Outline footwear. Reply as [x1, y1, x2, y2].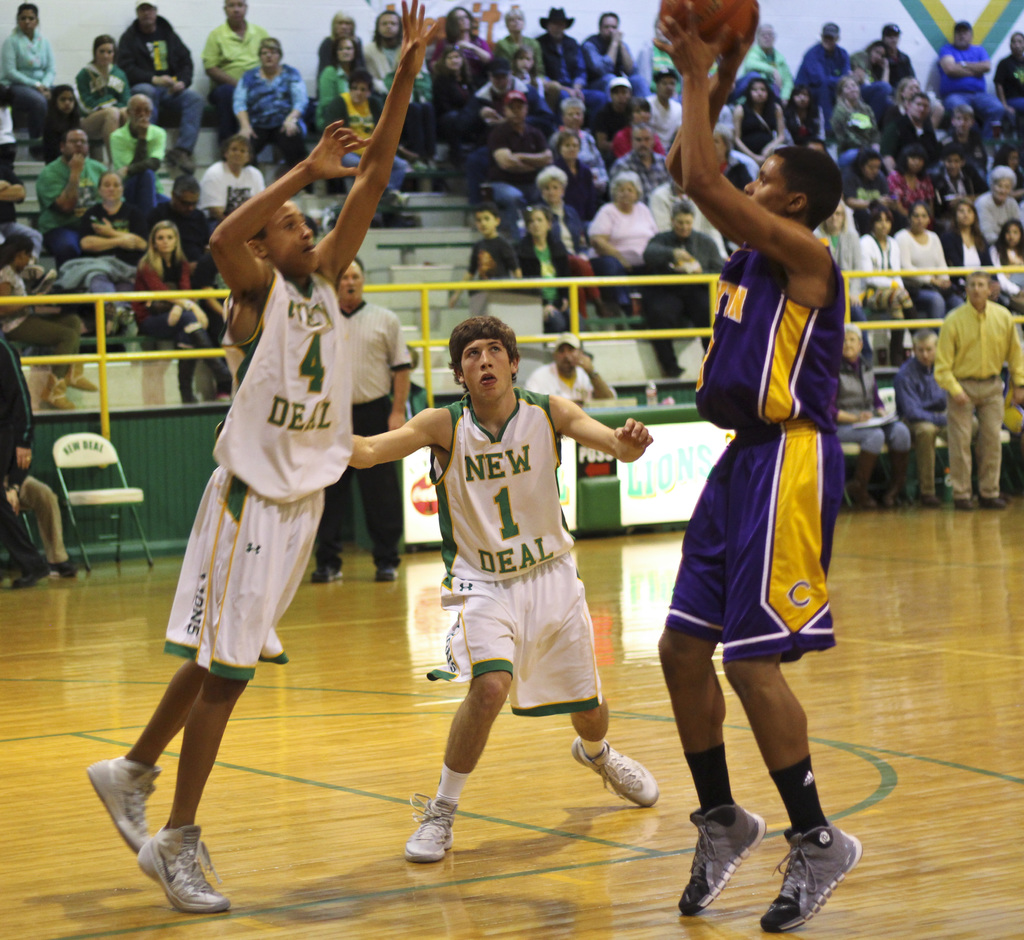
[13, 549, 51, 587].
